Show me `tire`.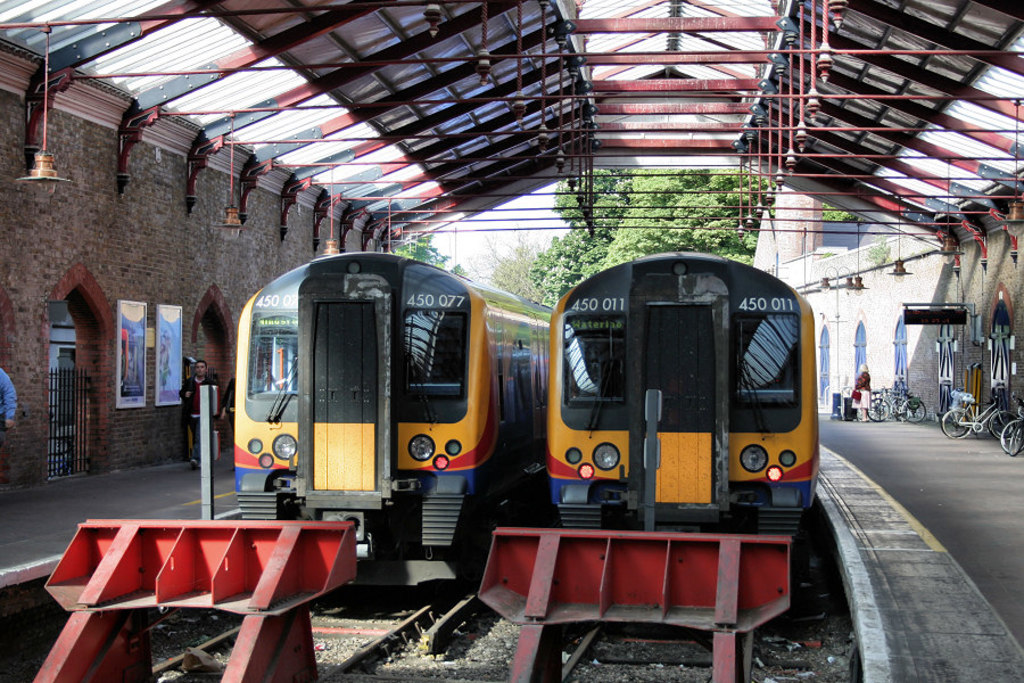
`tire` is here: x1=986 y1=411 x2=1017 y2=438.
